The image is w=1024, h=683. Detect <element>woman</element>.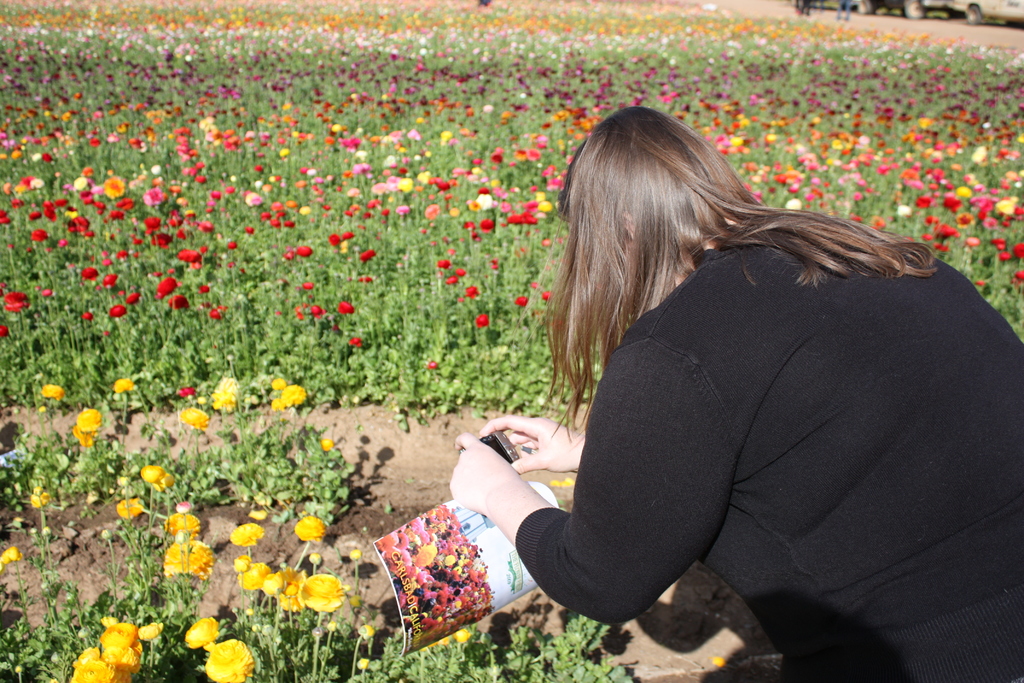
Detection: region(406, 102, 993, 671).
